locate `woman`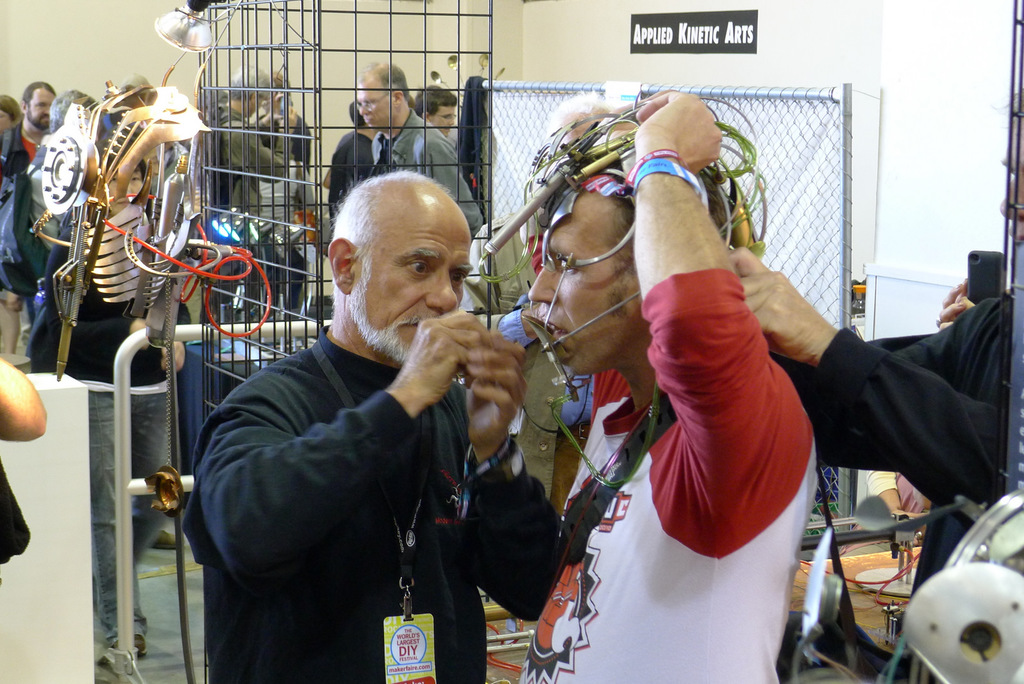
BBox(22, 125, 192, 658)
